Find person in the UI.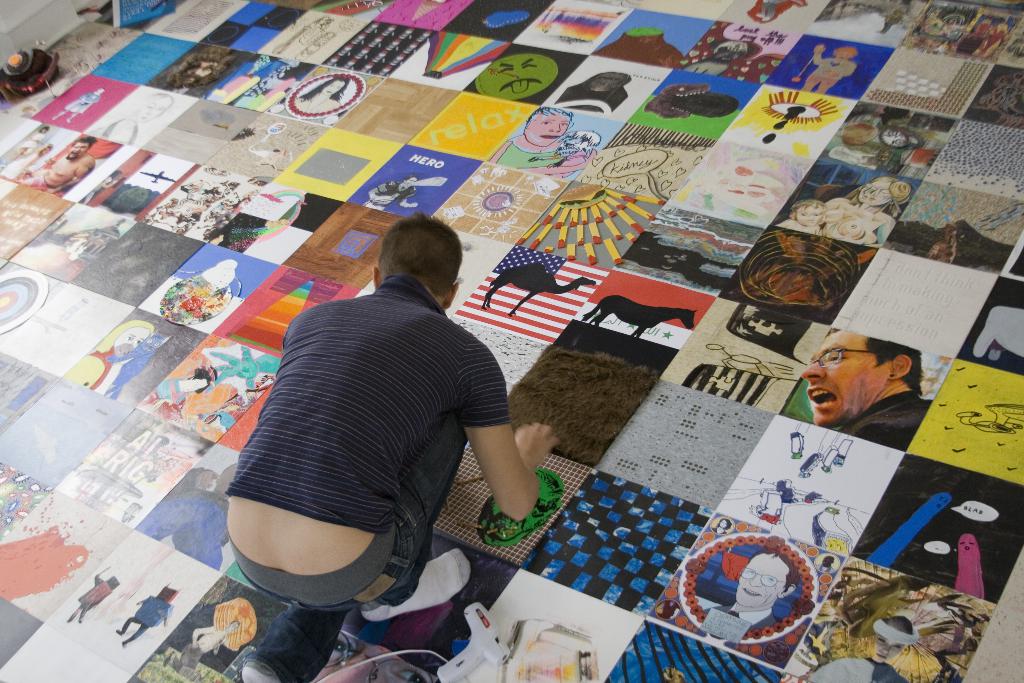
UI element at left=800, top=338, right=938, bottom=453.
